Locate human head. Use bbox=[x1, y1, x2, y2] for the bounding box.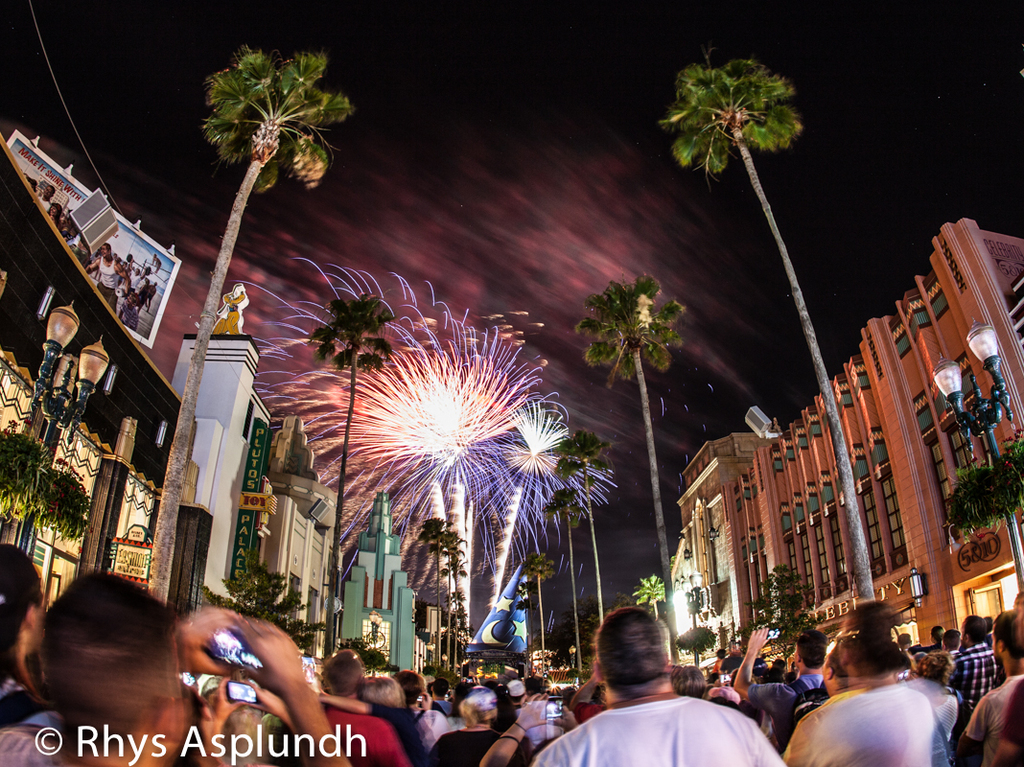
bbox=[956, 611, 987, 651].
